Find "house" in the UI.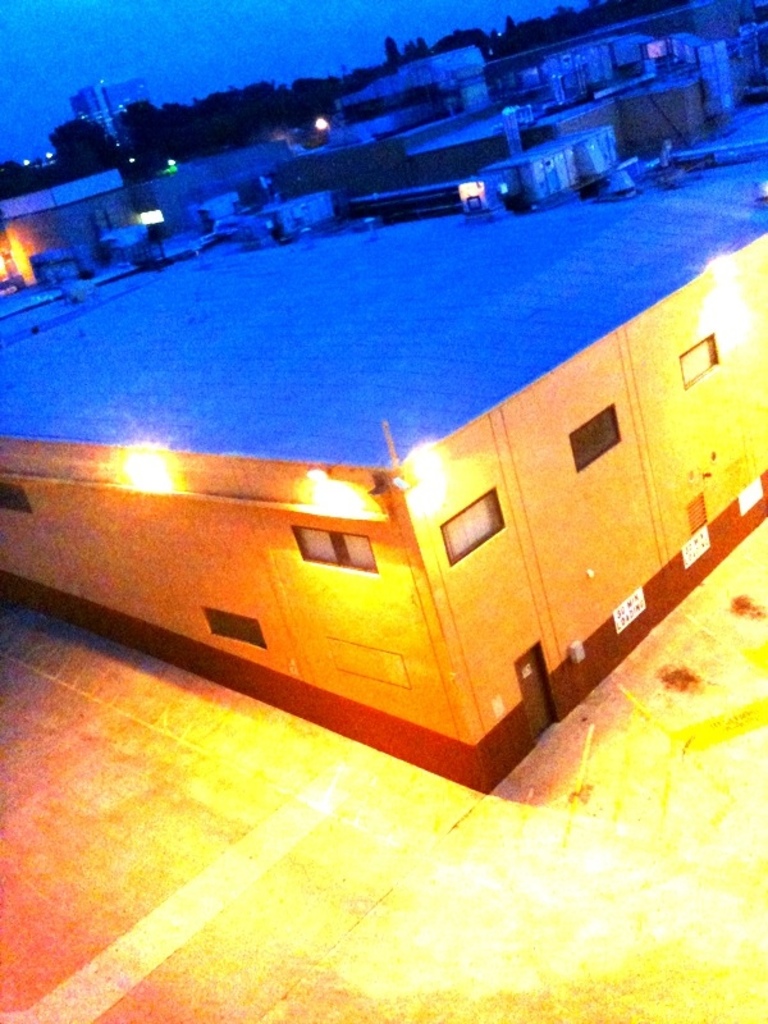
UI element at bbox=(65, 64, 155, 137).
